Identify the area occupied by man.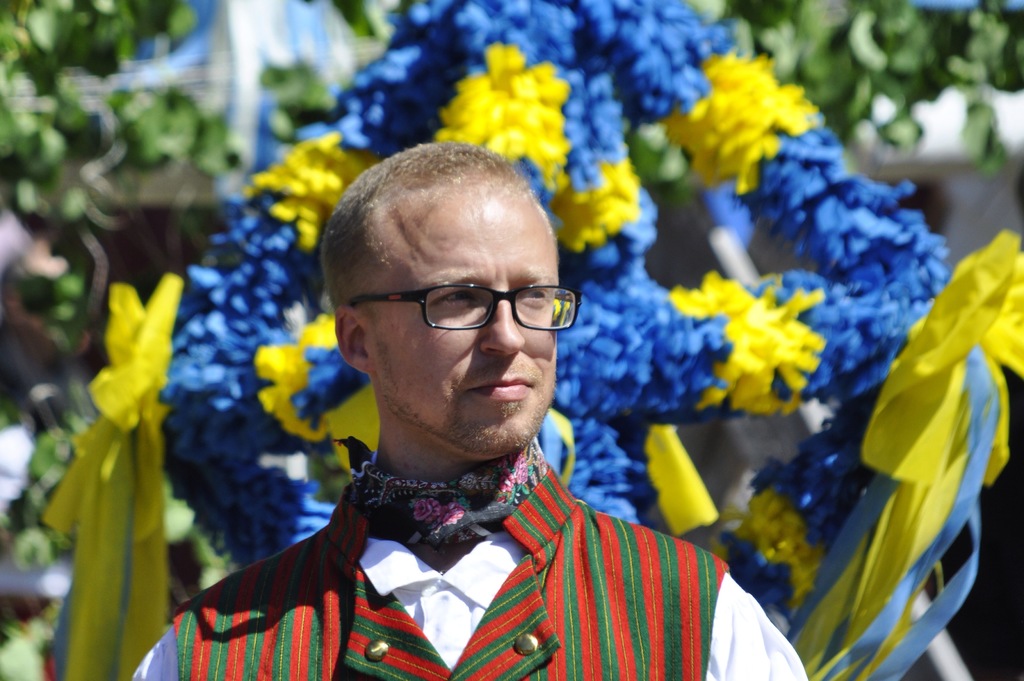
Area: (168,168,791,669).
